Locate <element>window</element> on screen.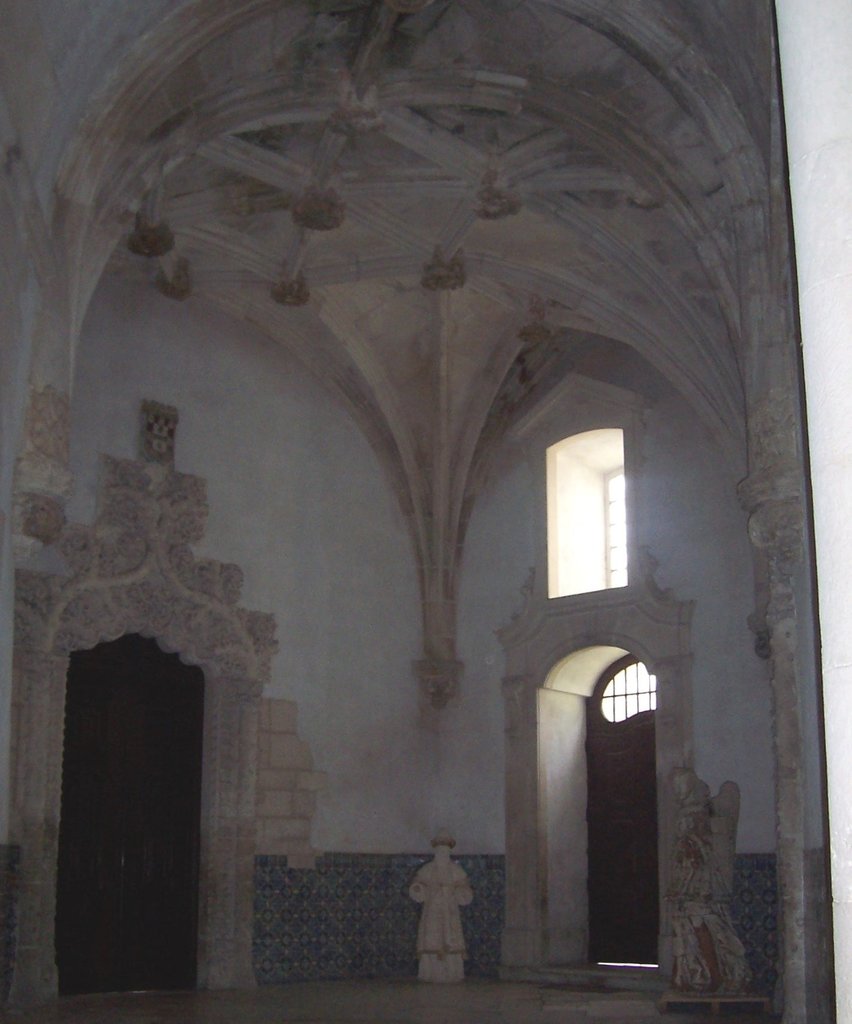
On screen at <box>545,427,646,602</box>.
